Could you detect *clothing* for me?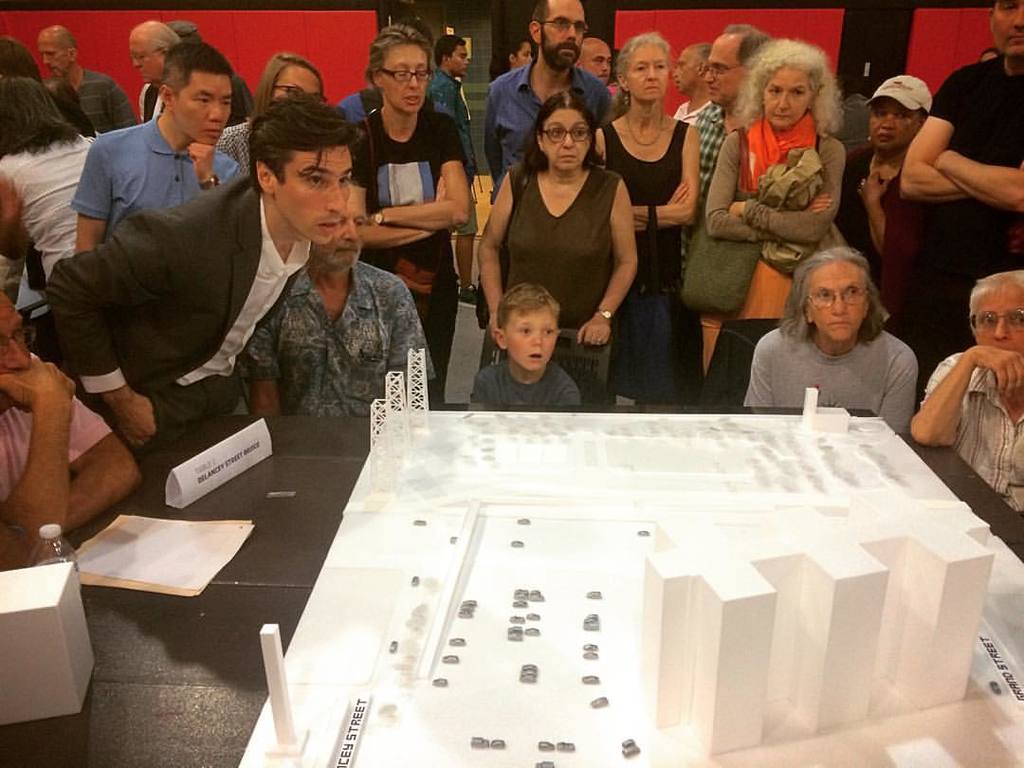
Detection result: (left=477, top=56, right=615, bottom=193).
